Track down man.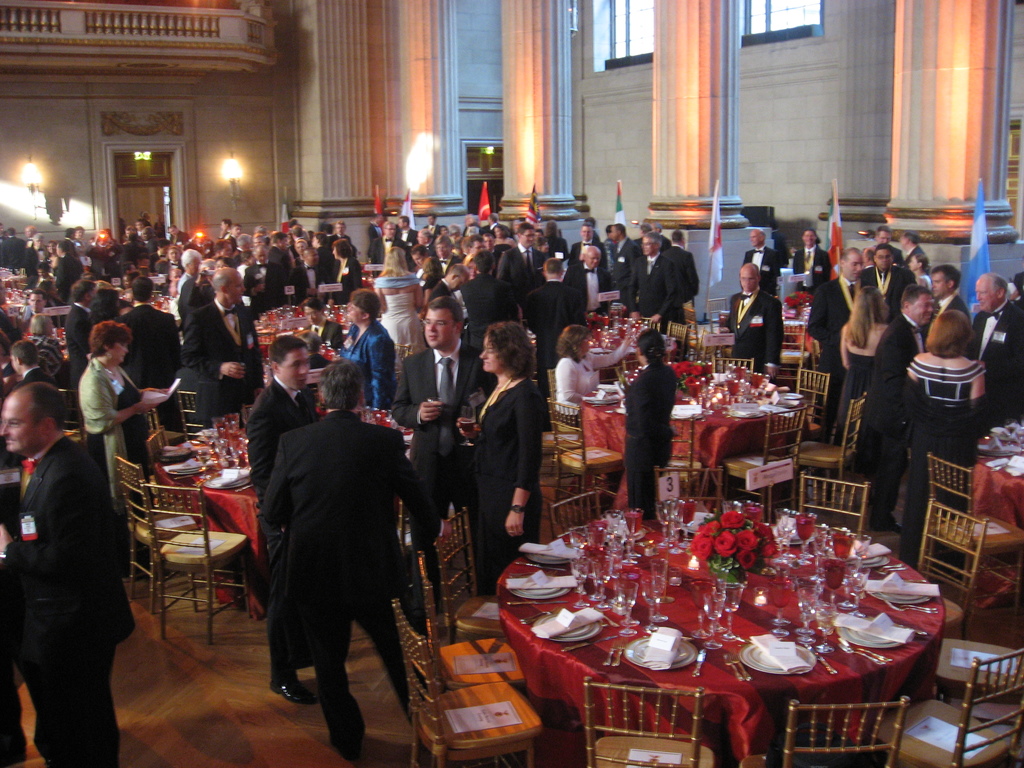
Tracked to 790, 227, 834, 297.
